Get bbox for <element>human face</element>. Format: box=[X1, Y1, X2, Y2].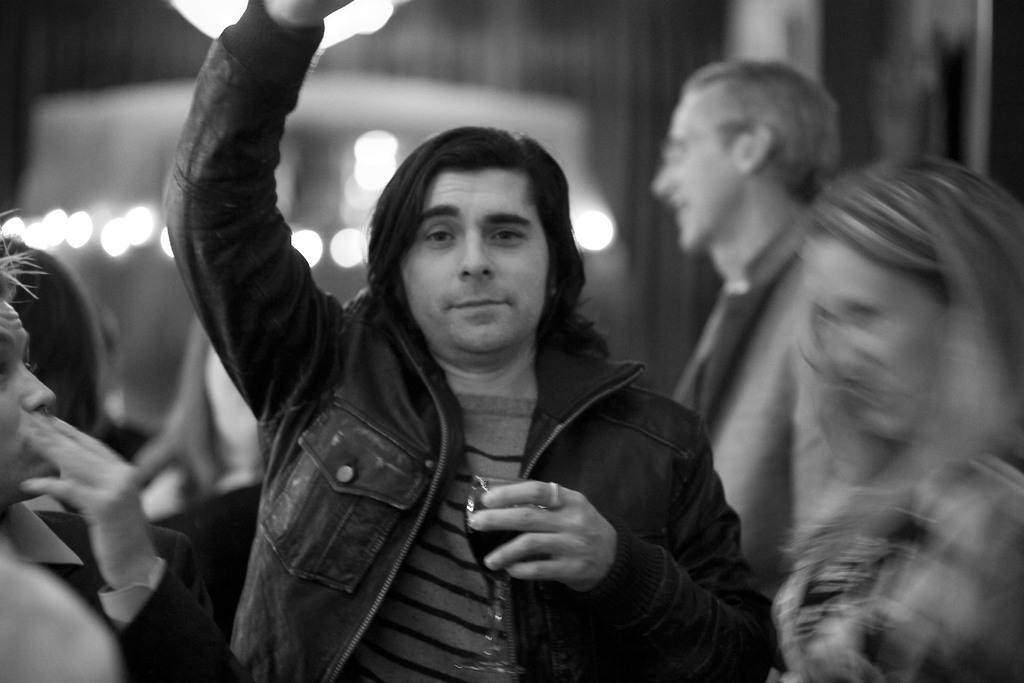
box=[649, 97, 745, 248].
